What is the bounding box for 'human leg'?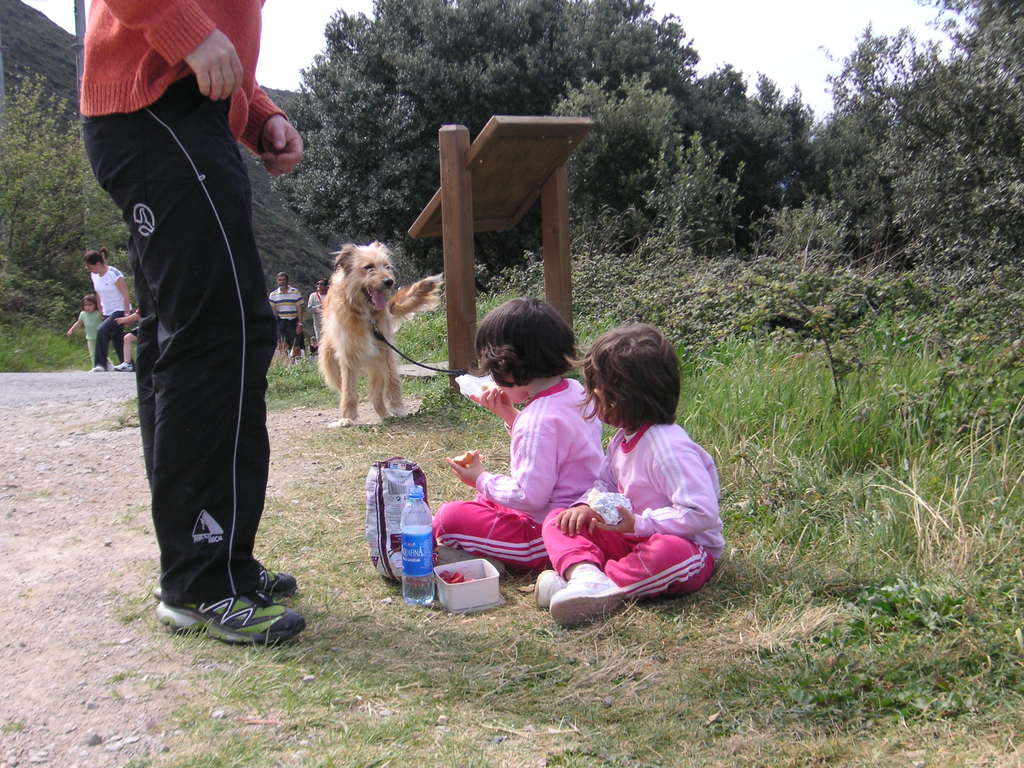
l=91, t=67, r=303, b=644.
